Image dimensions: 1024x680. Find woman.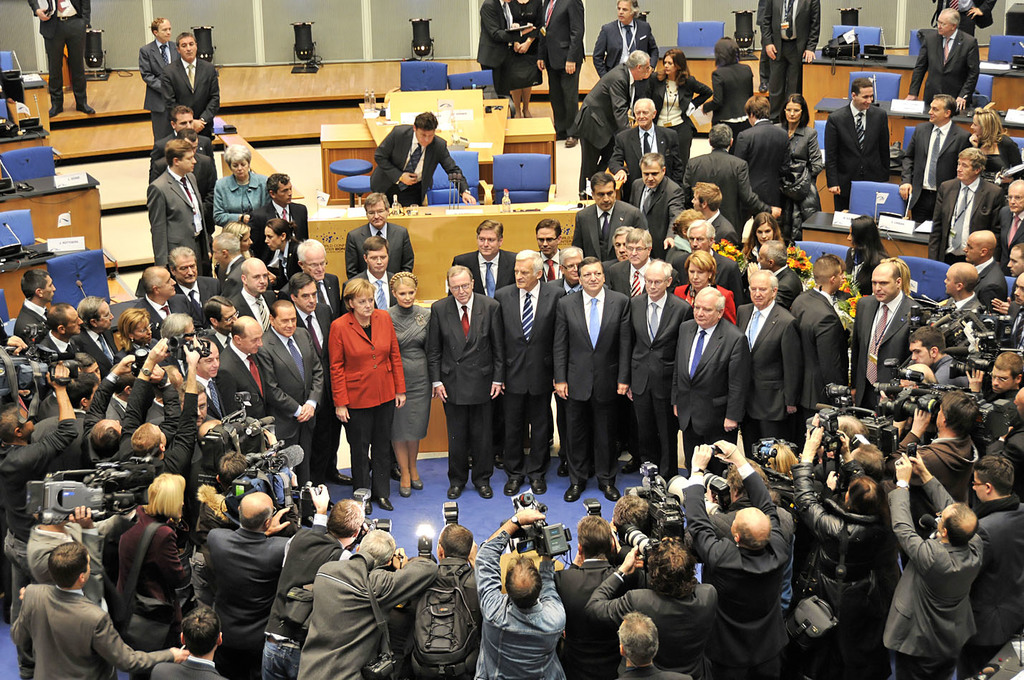
bbox=[964, 107, 1023, 181].
